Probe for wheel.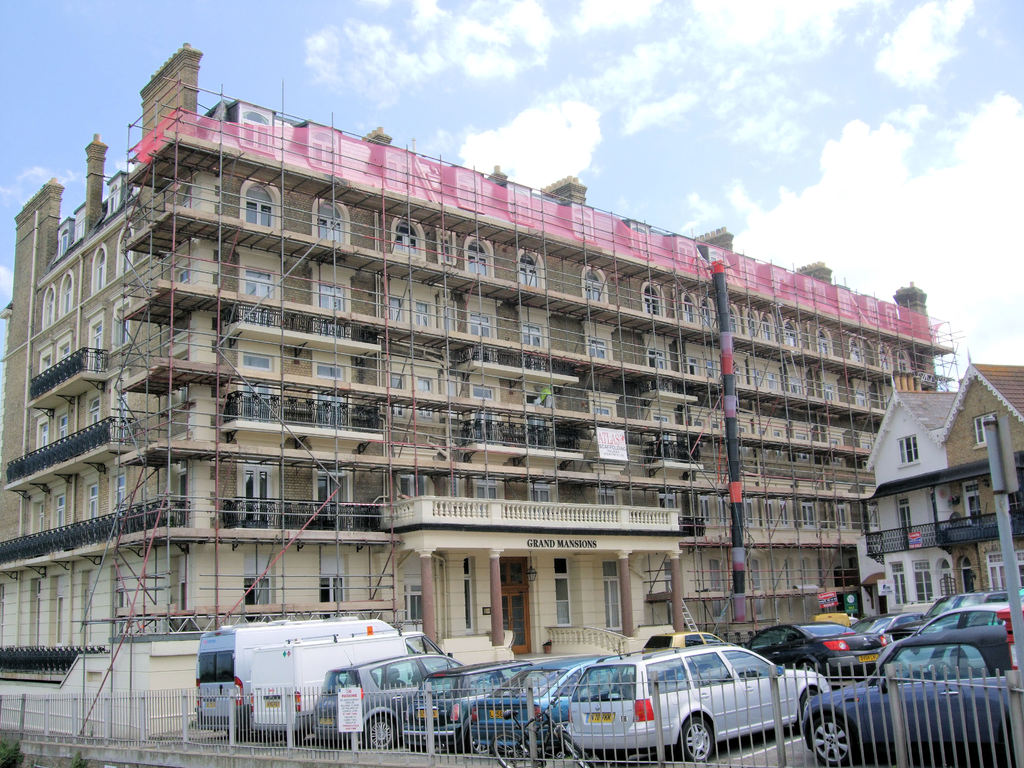
Probe result: (left=806, top=706, right=858, bottom=767).
